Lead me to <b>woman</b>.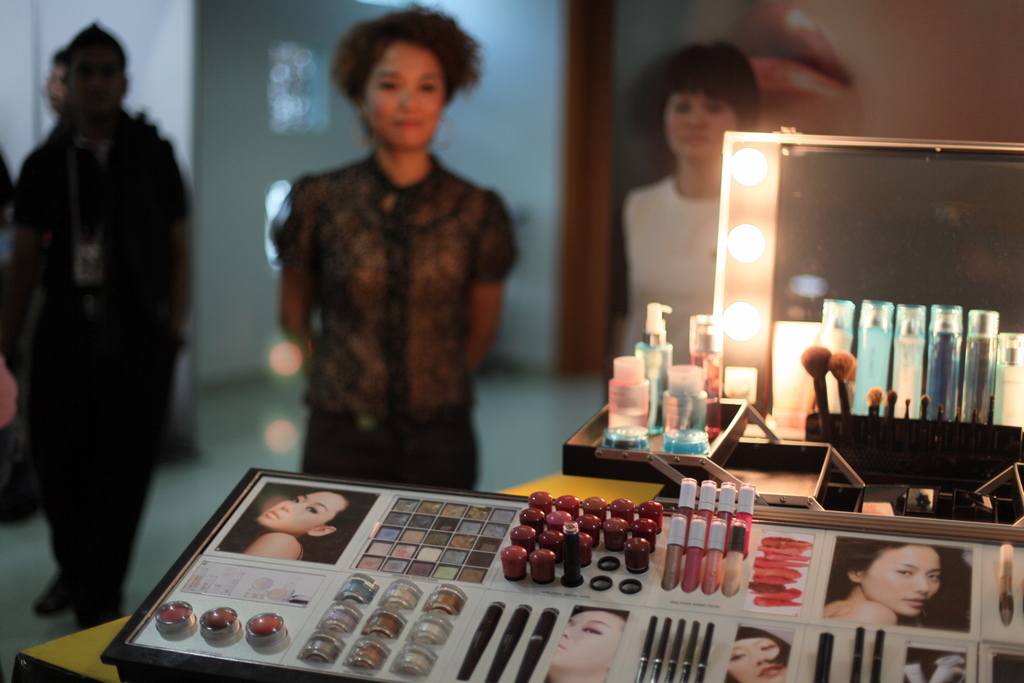
Lead to <bbox>243, 478, 360, 562</bbox>.
